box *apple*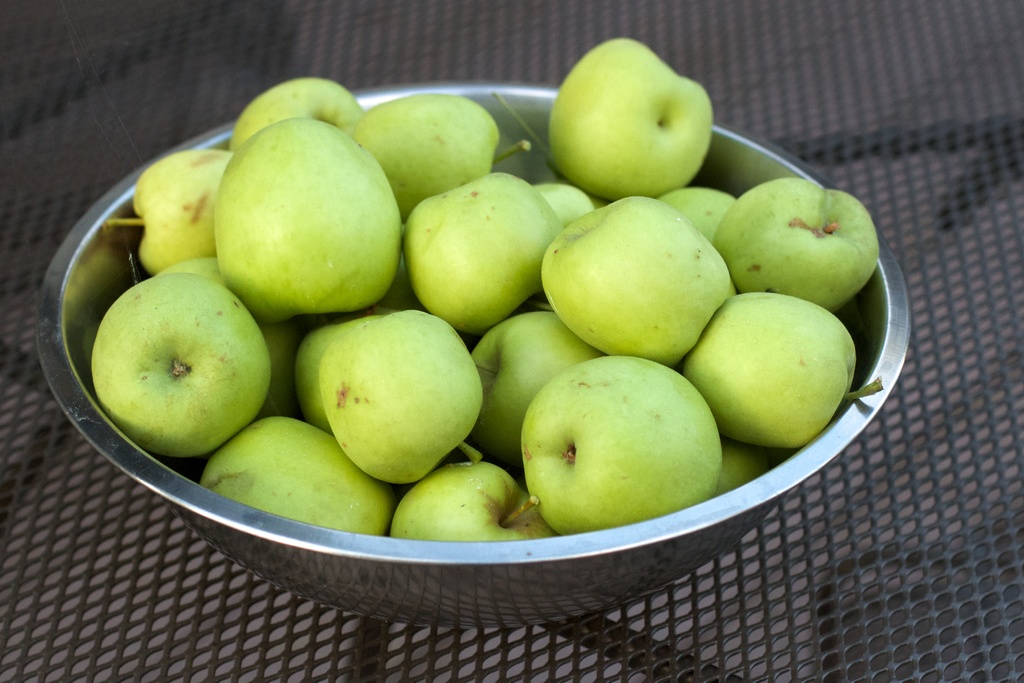
crop(523, 353, 723, 533)
